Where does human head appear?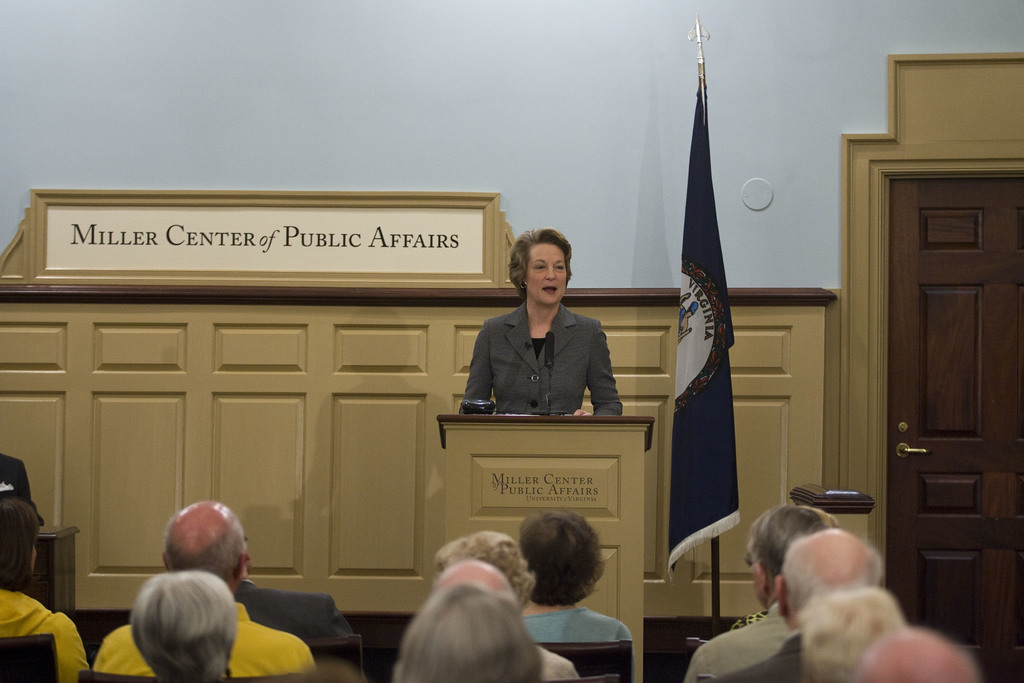
Appears at <box>0,495,41,591</box>.
